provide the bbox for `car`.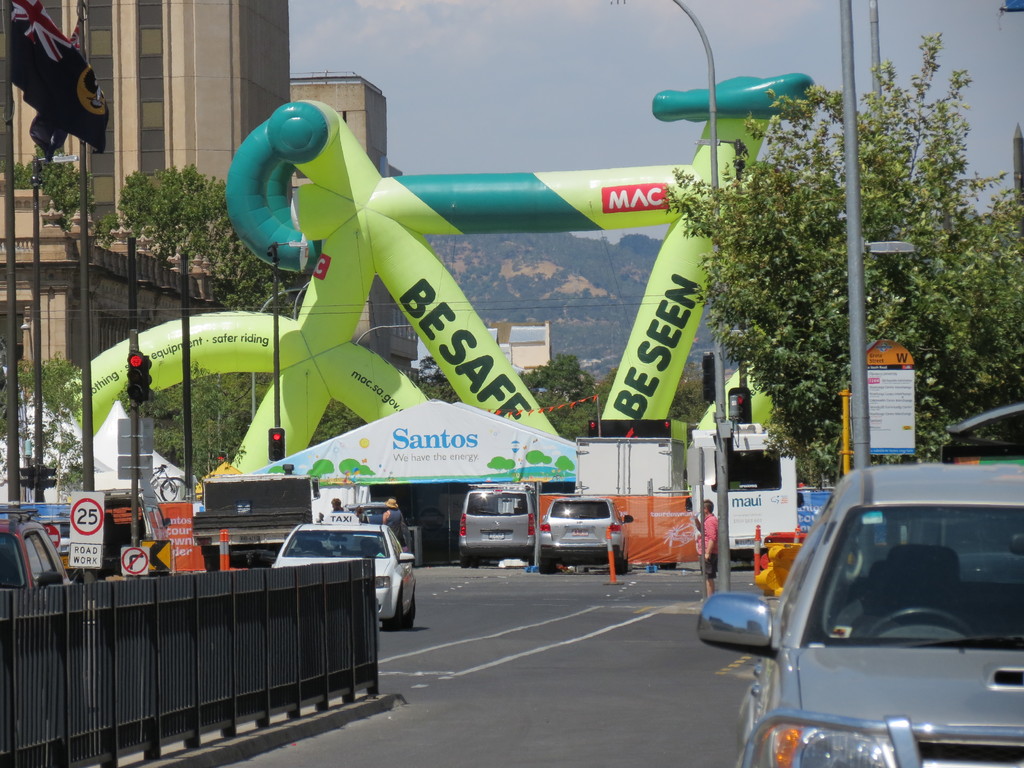
x1=535, y1=491, x2=636, y2=567.
